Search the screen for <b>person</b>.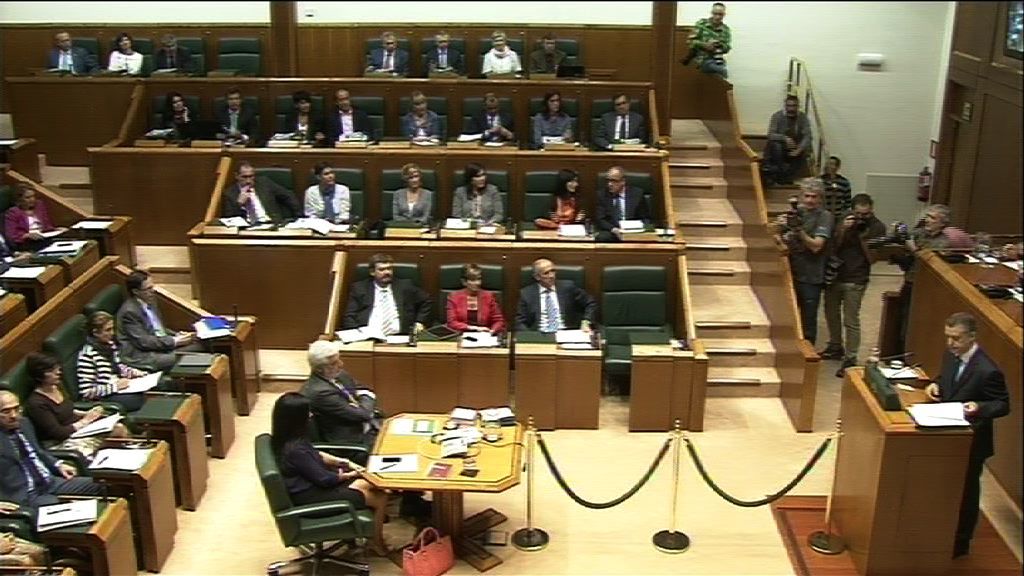
Found at 532 91 573 143.
